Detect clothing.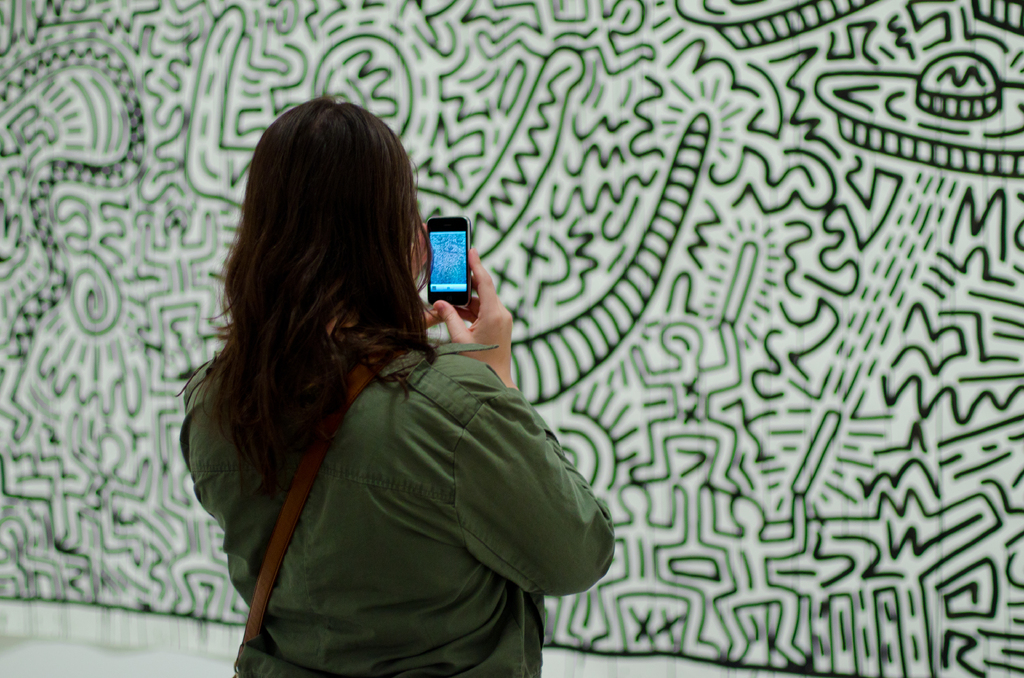
Detected at {"left": 174, "top": 233, "right": 605, "bottom": 665}.
